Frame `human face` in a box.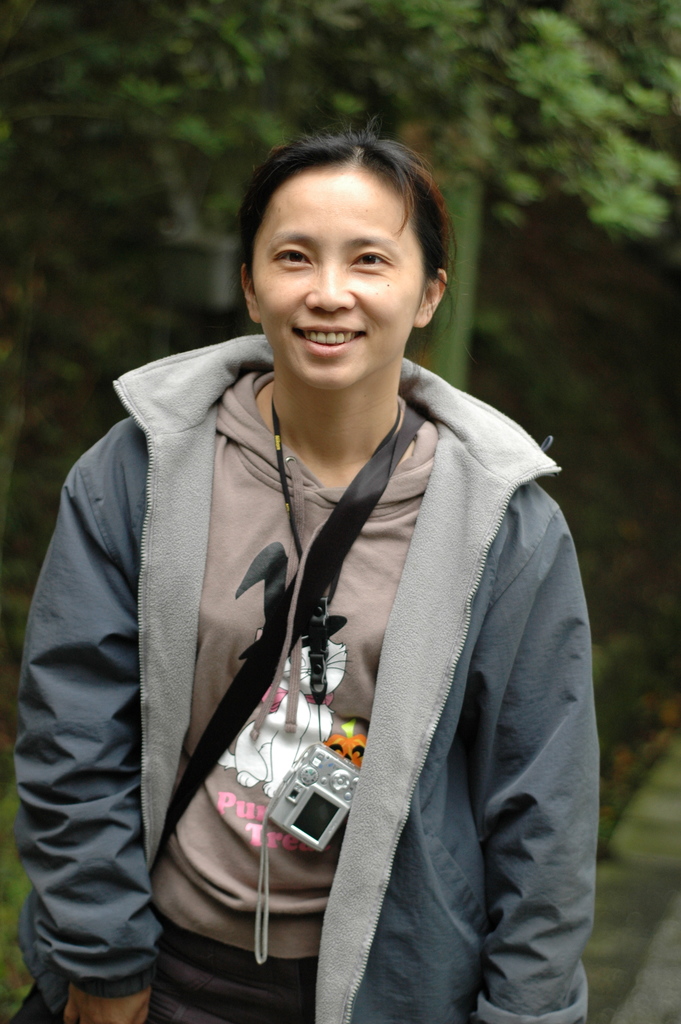
[253,163,428,390].
